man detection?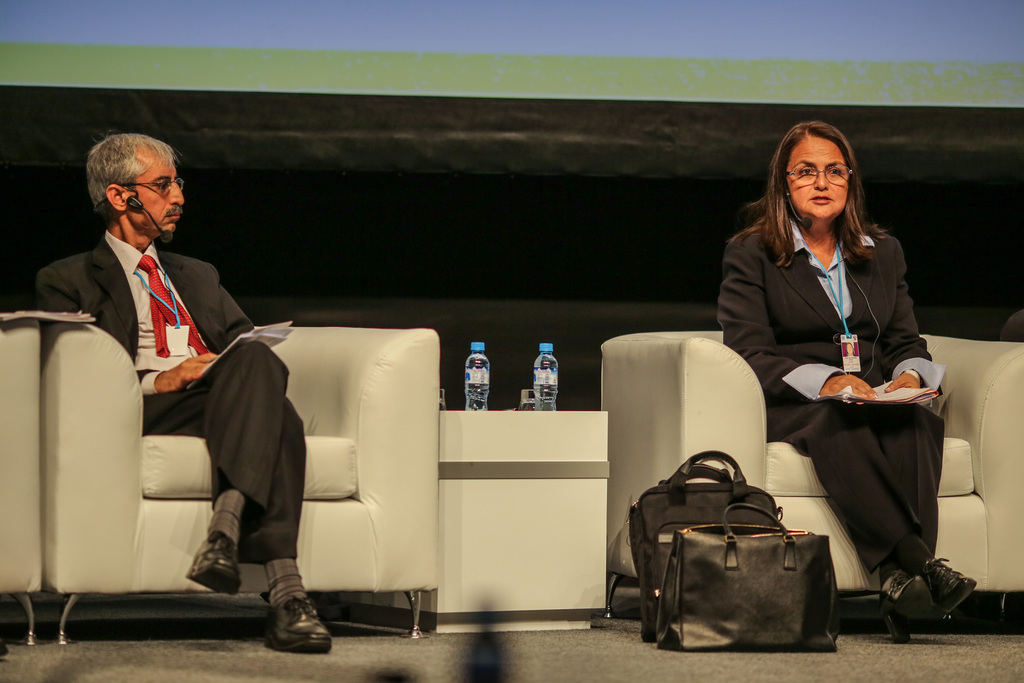
<box>22,131,293,611</box>
